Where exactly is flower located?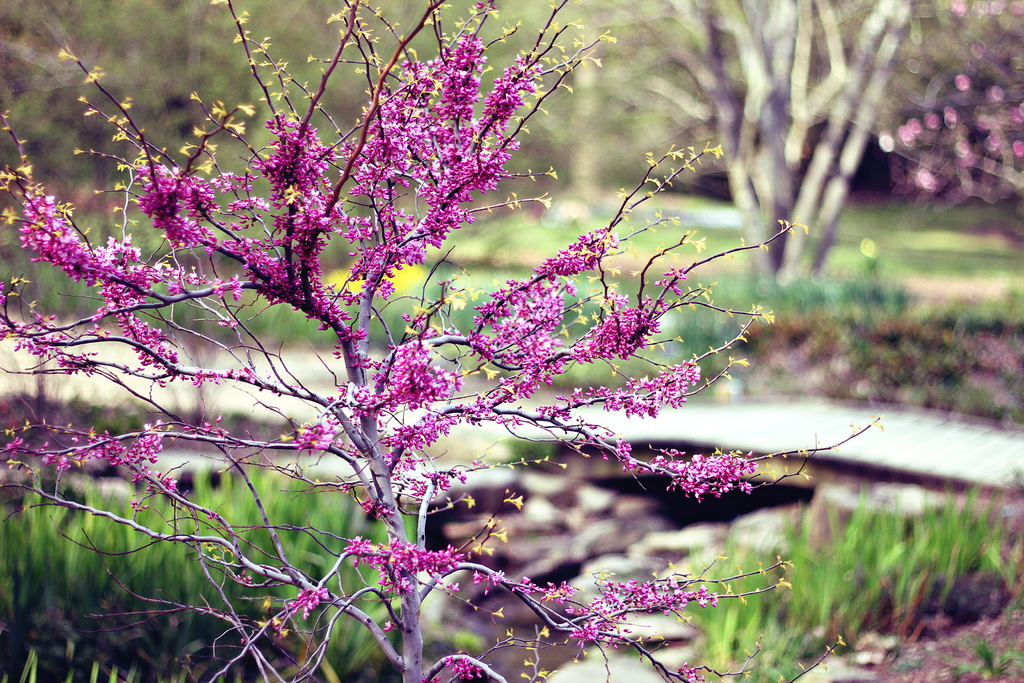
Its bounding box is 345 537 369 568.
